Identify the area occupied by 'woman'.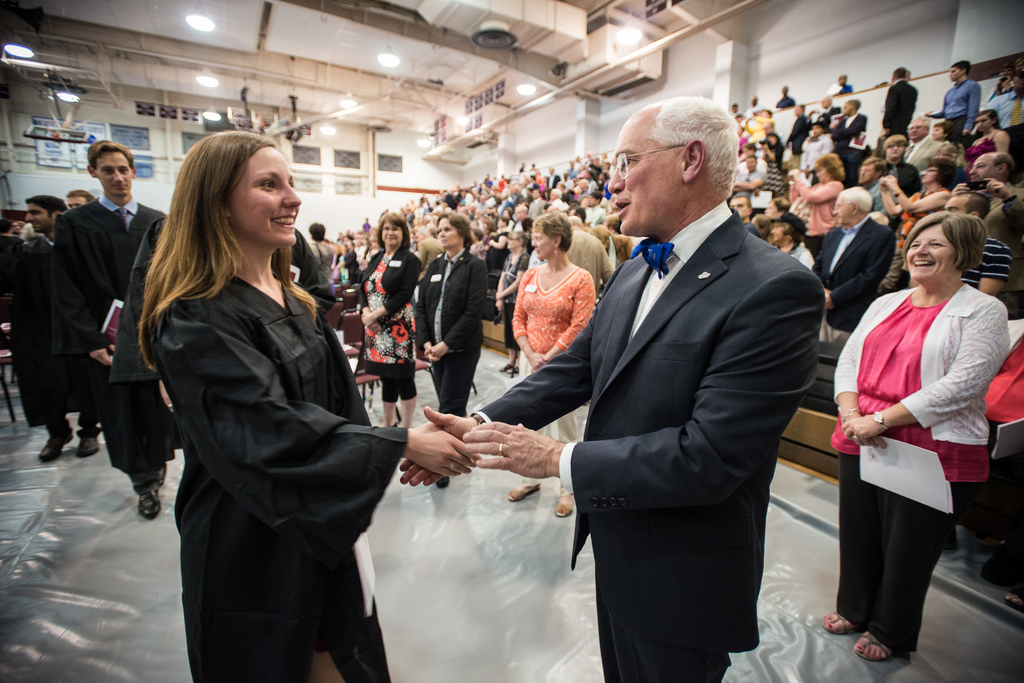
Area: (760, 130, 789, 195).
